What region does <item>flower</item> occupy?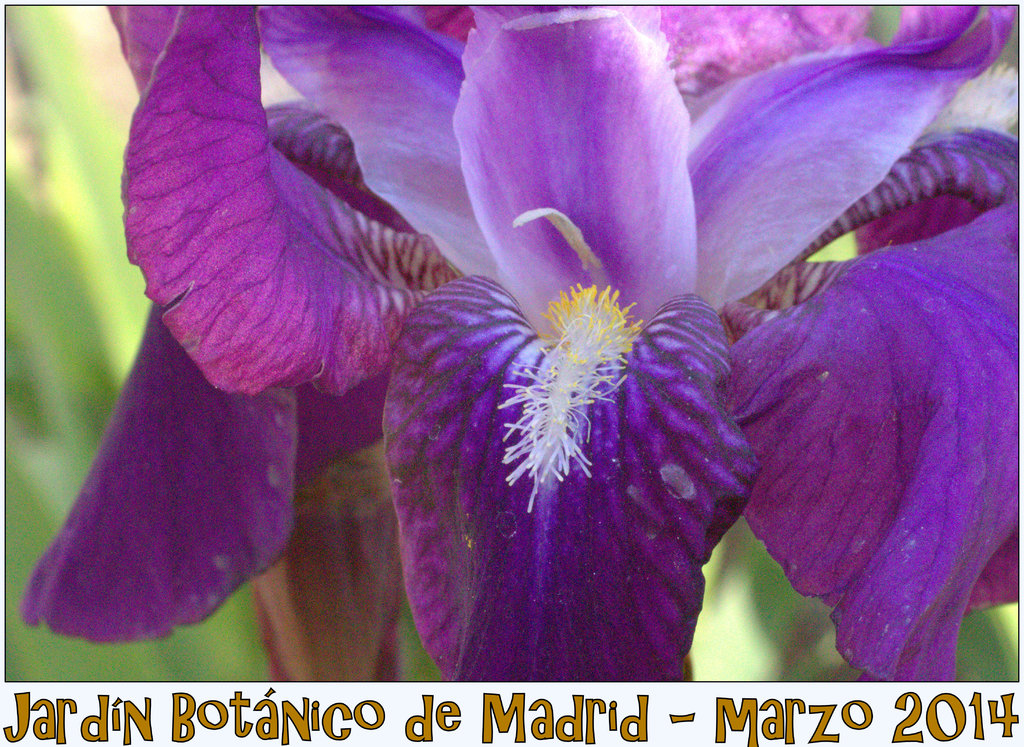
[44, 0, 975, 706].
